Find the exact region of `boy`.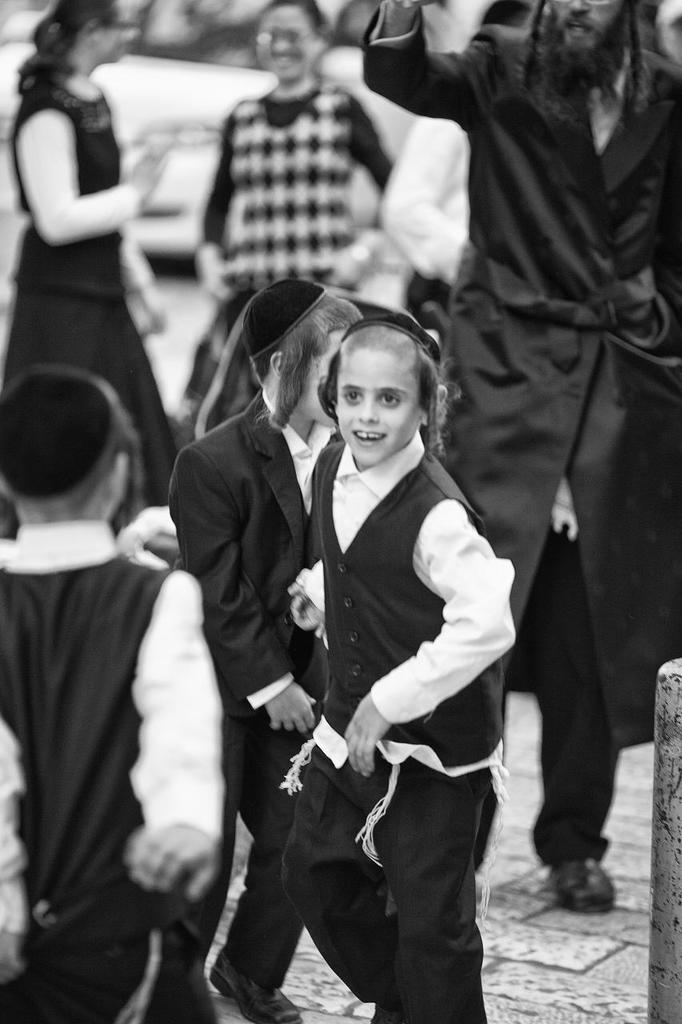
Exact region: crop(226, 271, 528, 1023).
